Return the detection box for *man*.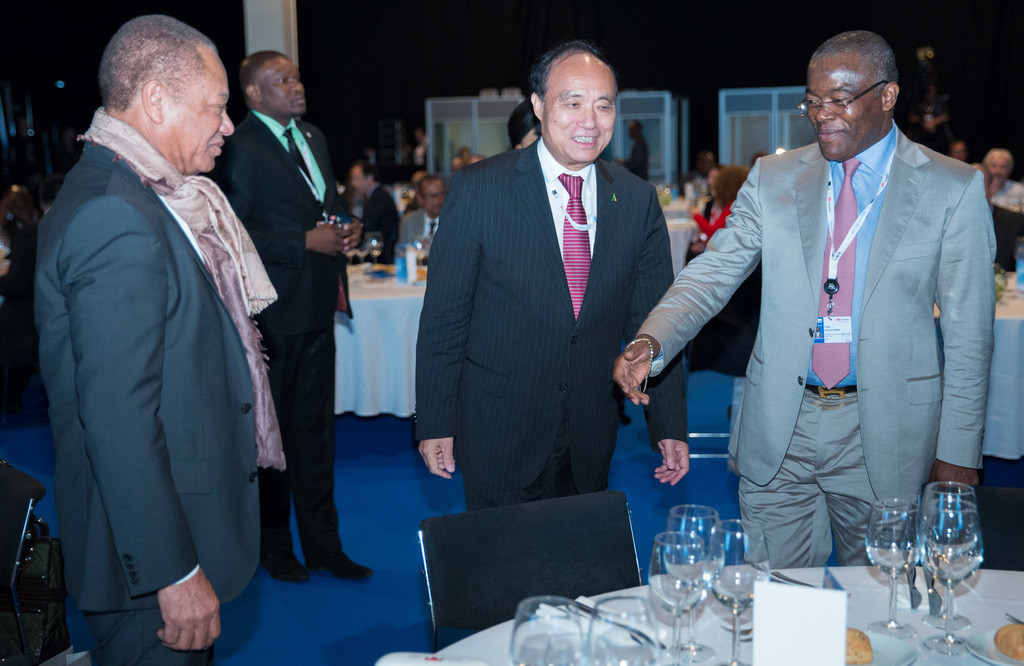
207 46 371 580.
